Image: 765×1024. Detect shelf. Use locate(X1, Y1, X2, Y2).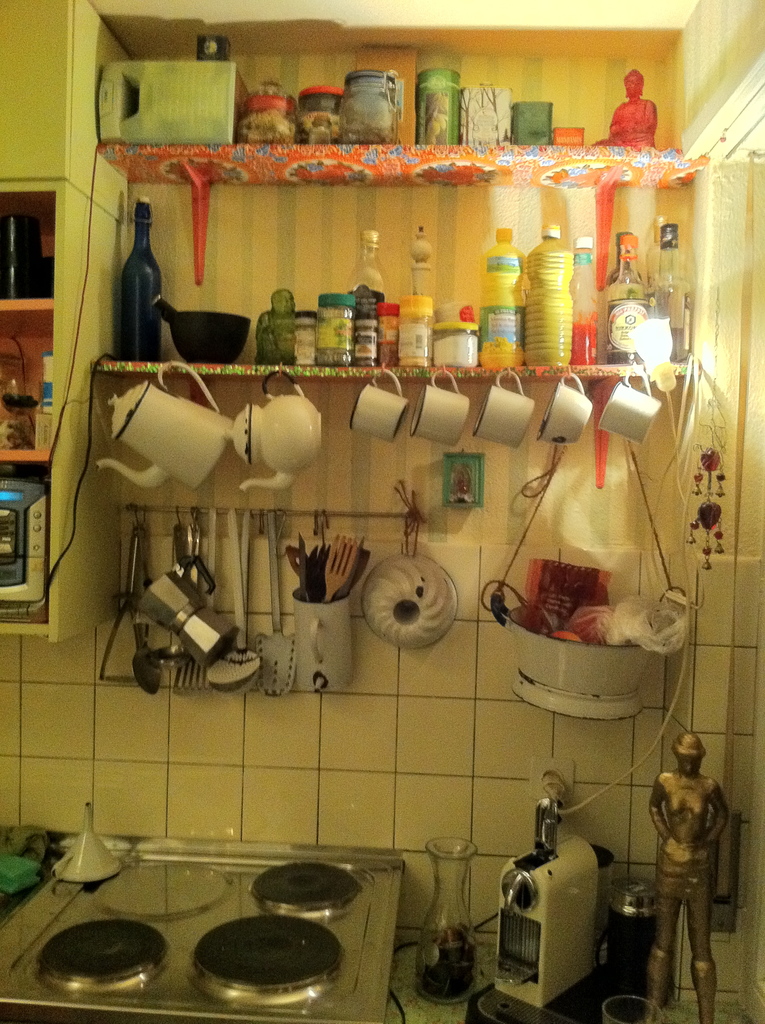
locate(0, 170, 126, 634).
